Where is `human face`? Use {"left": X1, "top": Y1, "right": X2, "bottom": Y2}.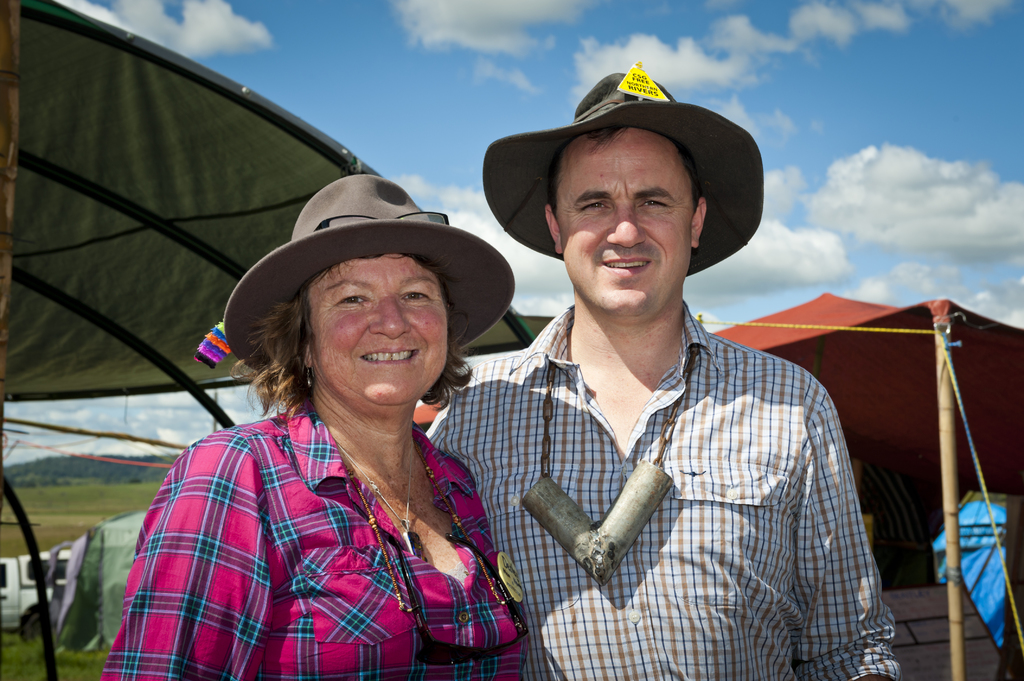
{"left": 559, "top": 123, "right": 694, "bottom": 318}.
